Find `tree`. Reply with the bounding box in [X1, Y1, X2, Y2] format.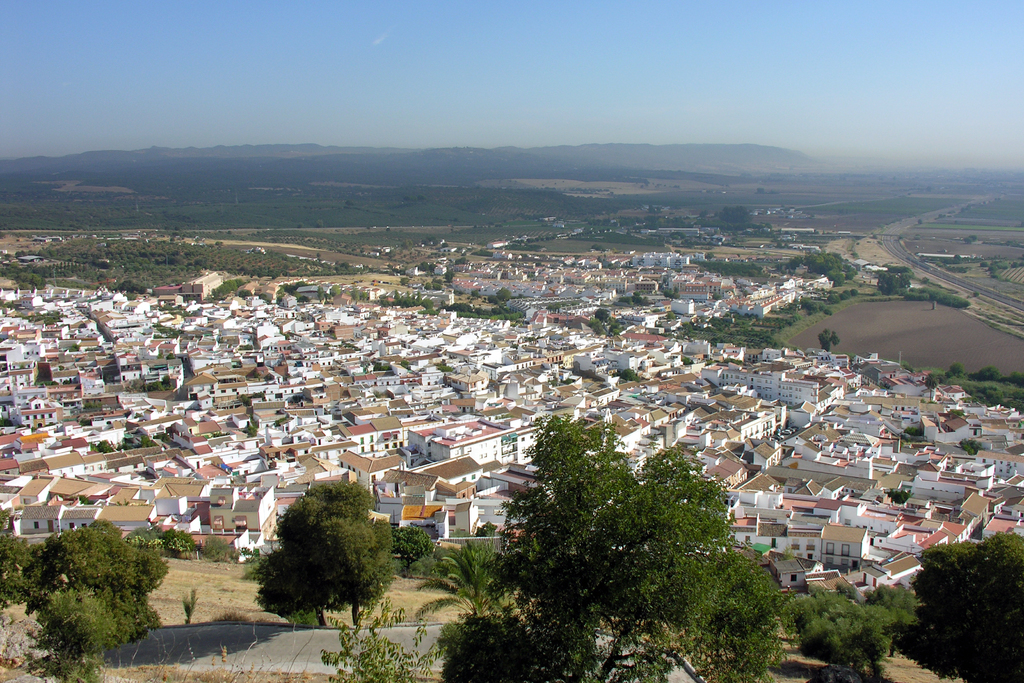
[873, 589, 929, 654].
